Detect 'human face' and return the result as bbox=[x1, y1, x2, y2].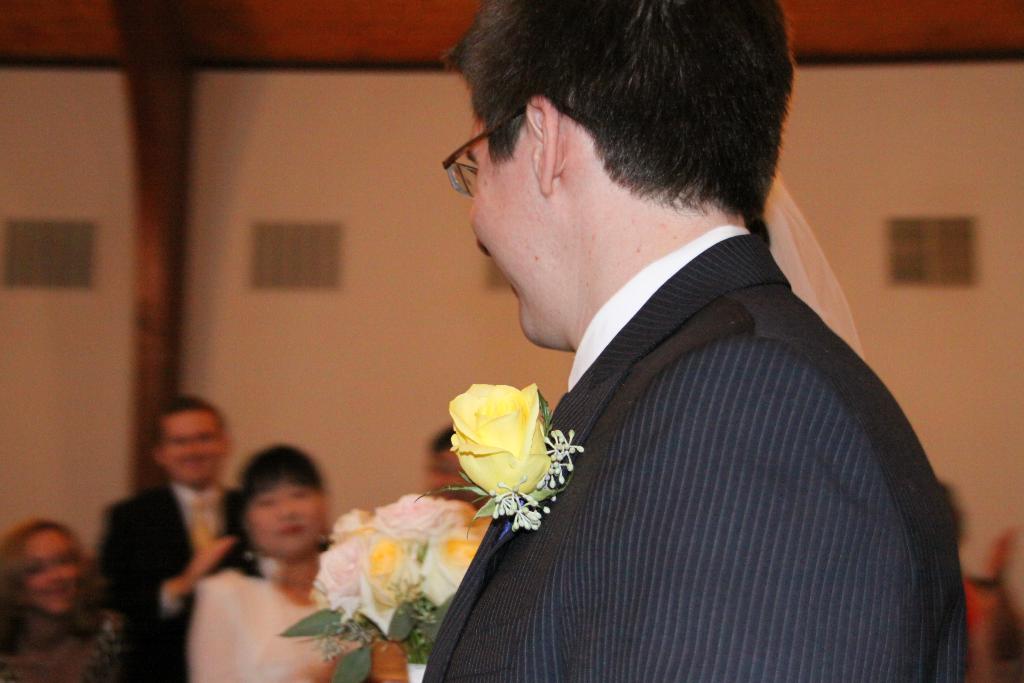
bbox=[465, 113, 570, 352].
